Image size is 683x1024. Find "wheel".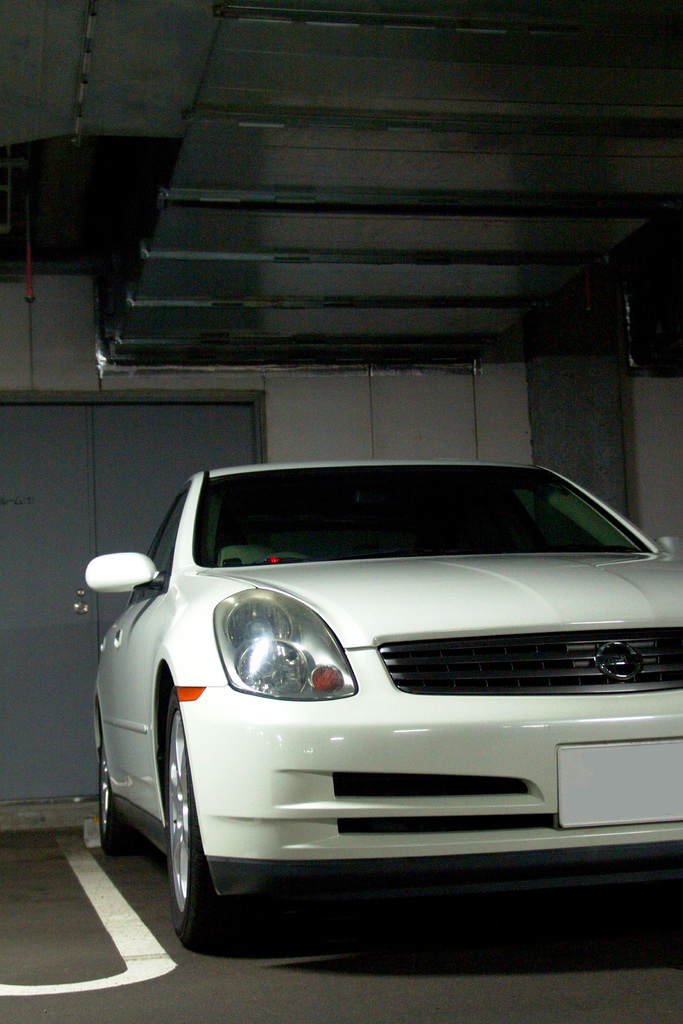
<box>167,689,256,948</box>.
